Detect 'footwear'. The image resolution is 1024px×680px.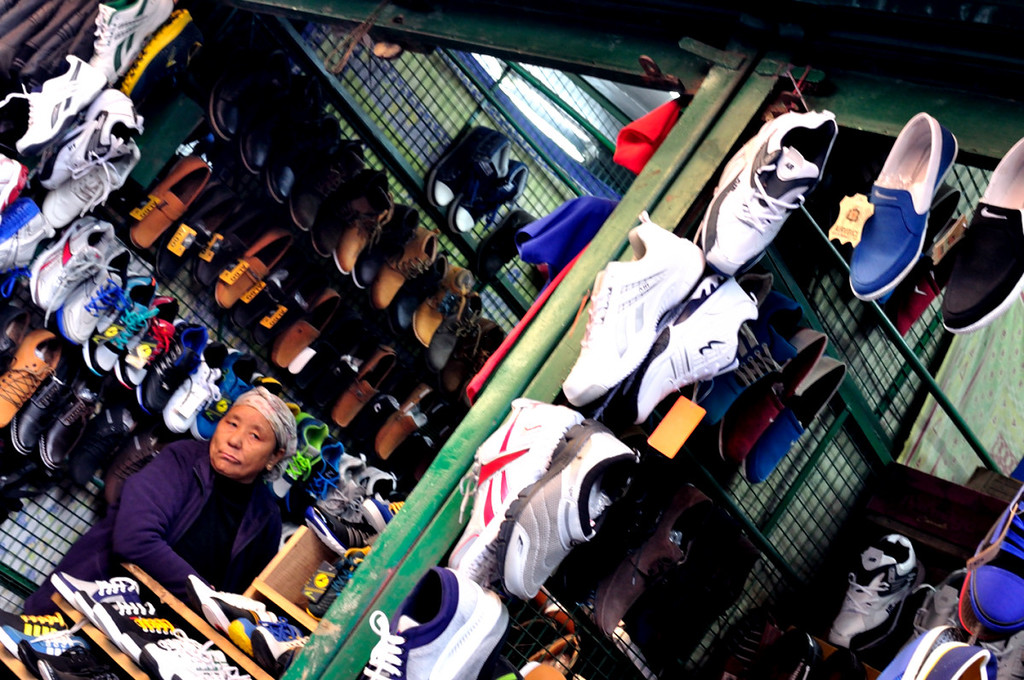
(x1=473, y1=205, x2=534, y2=293).
